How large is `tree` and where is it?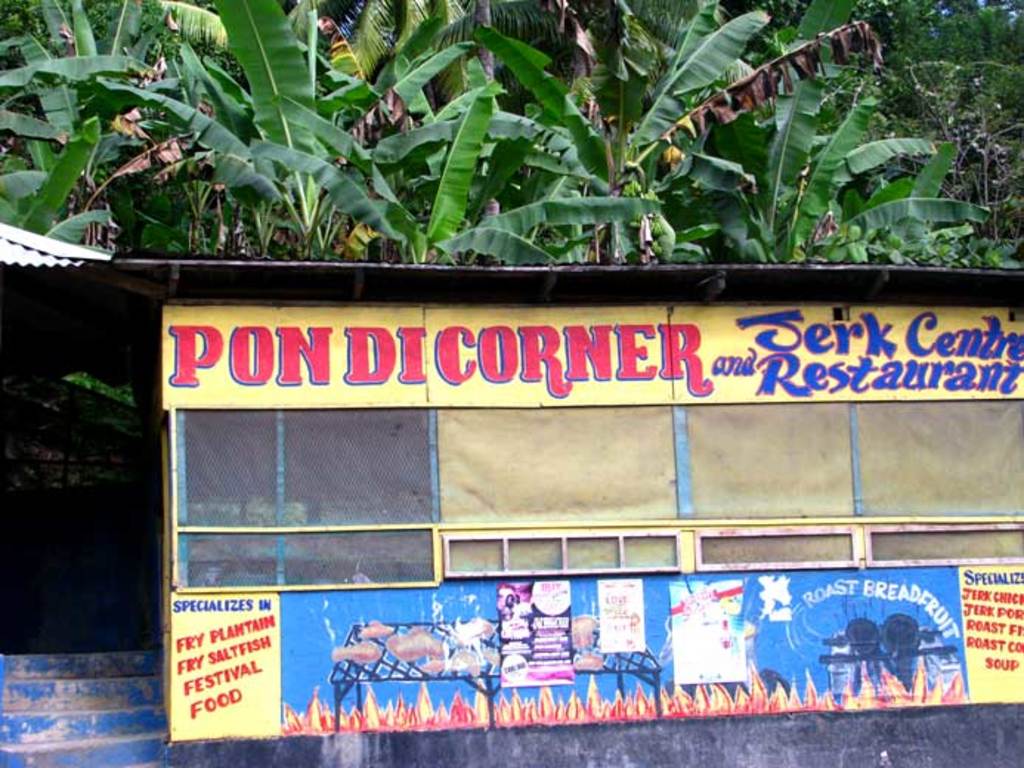
Bounding box: box(860, 0, 1023, 117).
